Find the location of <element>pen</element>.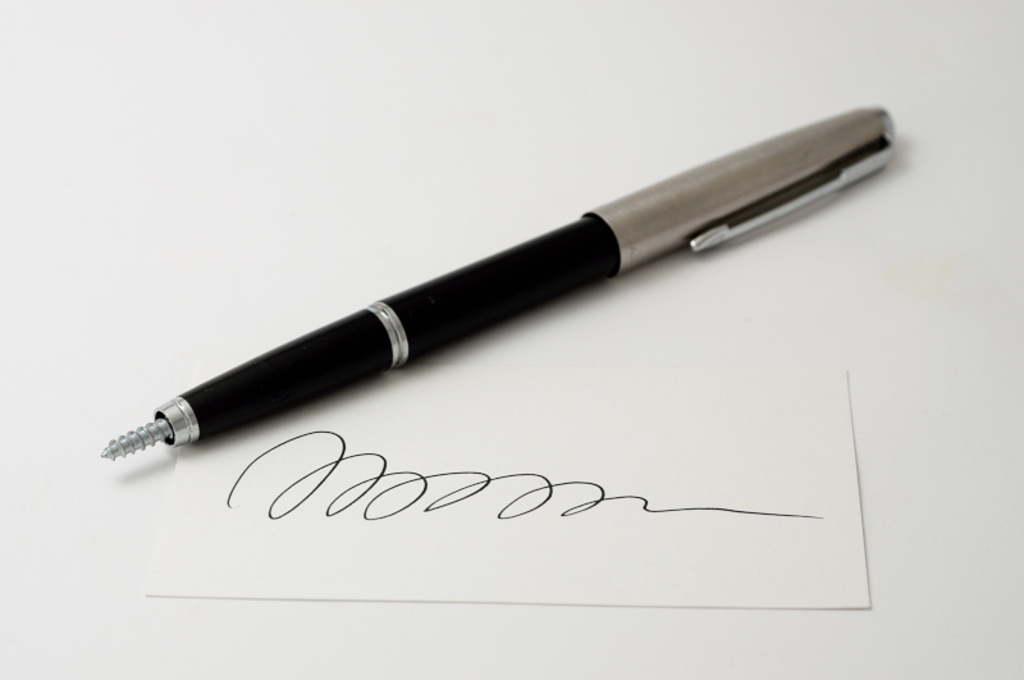
Location: [x1=96, y1=105, x2=897, y2=460].
